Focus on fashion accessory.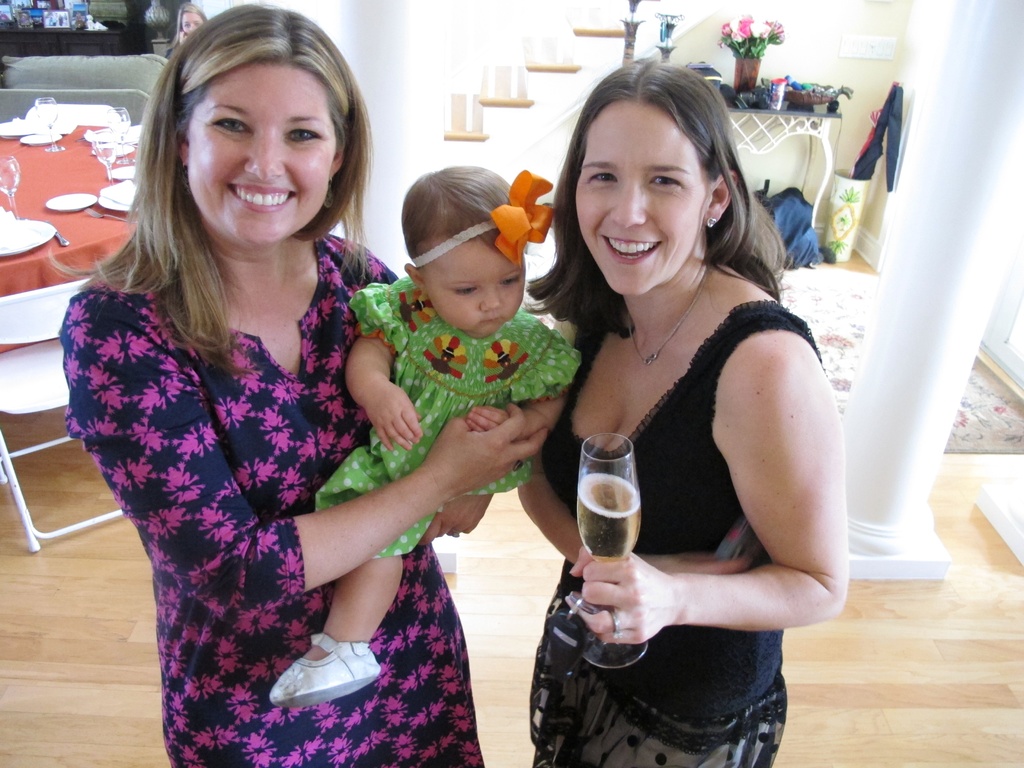
Focused at (x1=409, y1=170, x2=553, y2=270).
